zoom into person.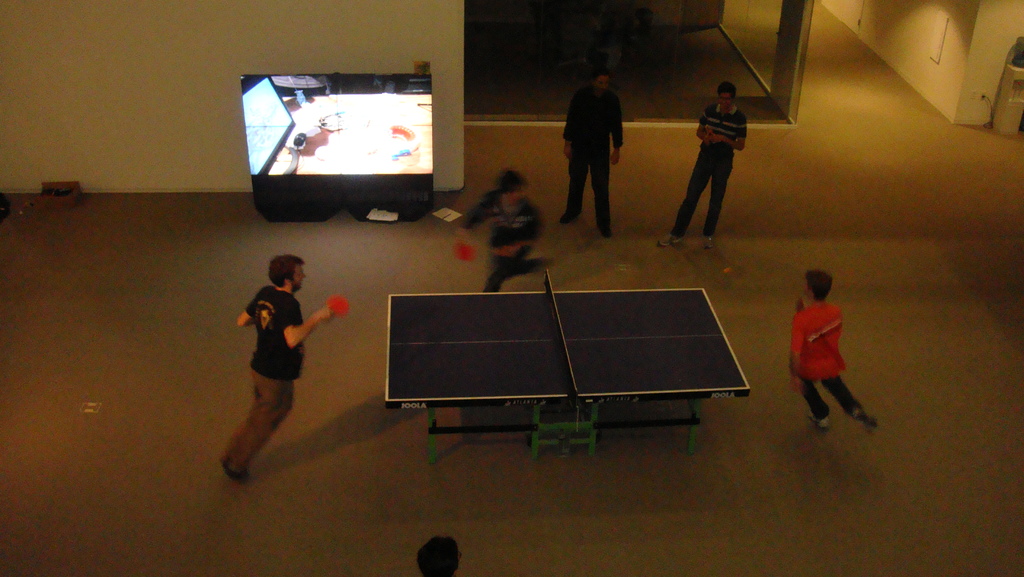
Zoom target: (left=658, top=83, right=746, bottom=245).
